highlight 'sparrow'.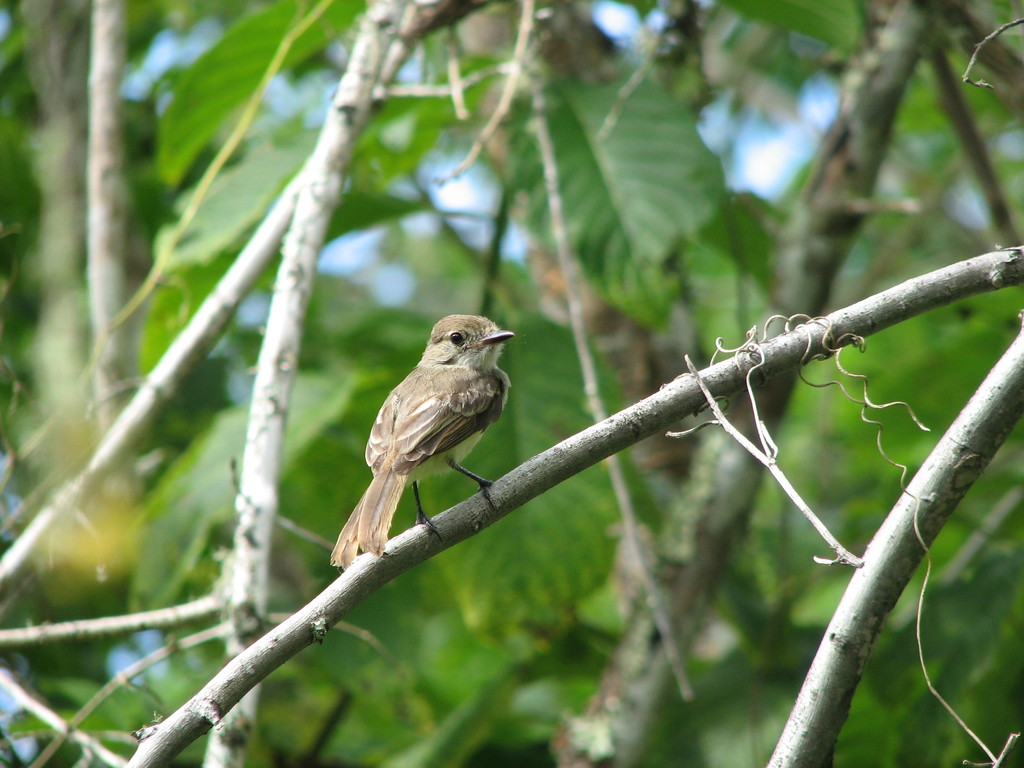
Highlighted region: <region>328, 311, 514, 569</region>.
